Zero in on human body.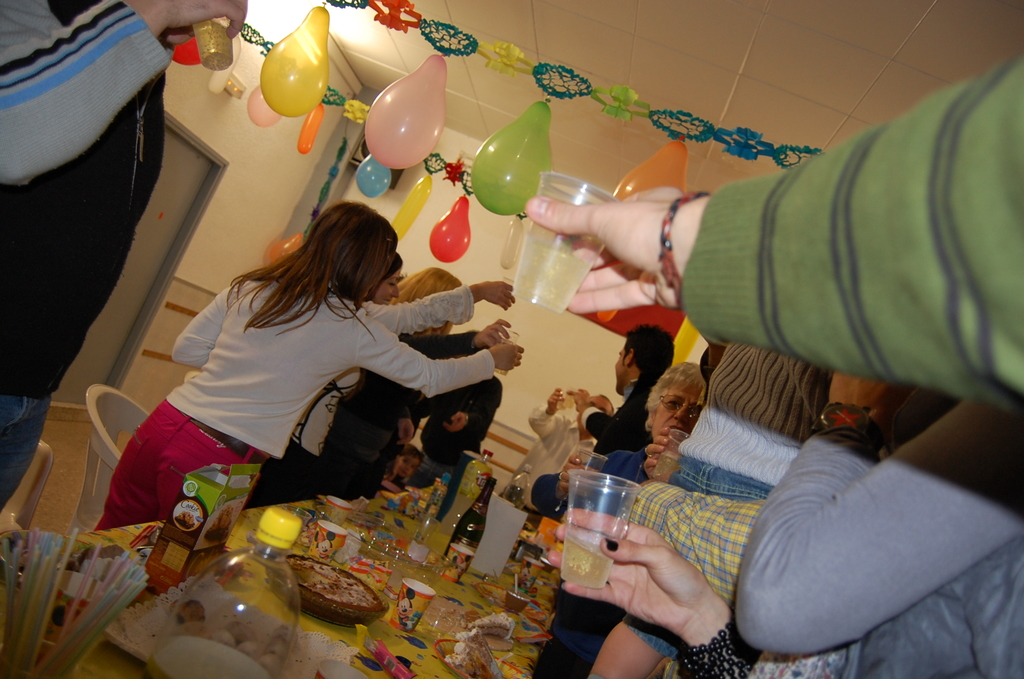
Zeroed in: bbox(0, 0, 247, 516).
